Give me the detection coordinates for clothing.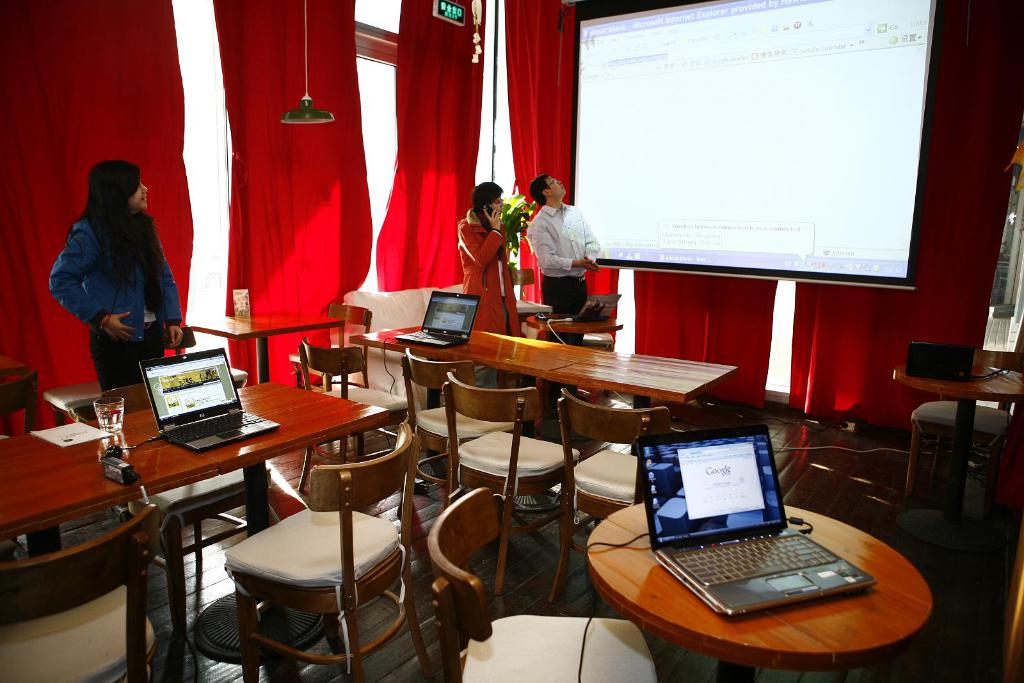
locate(520, 196, 603, 340).
